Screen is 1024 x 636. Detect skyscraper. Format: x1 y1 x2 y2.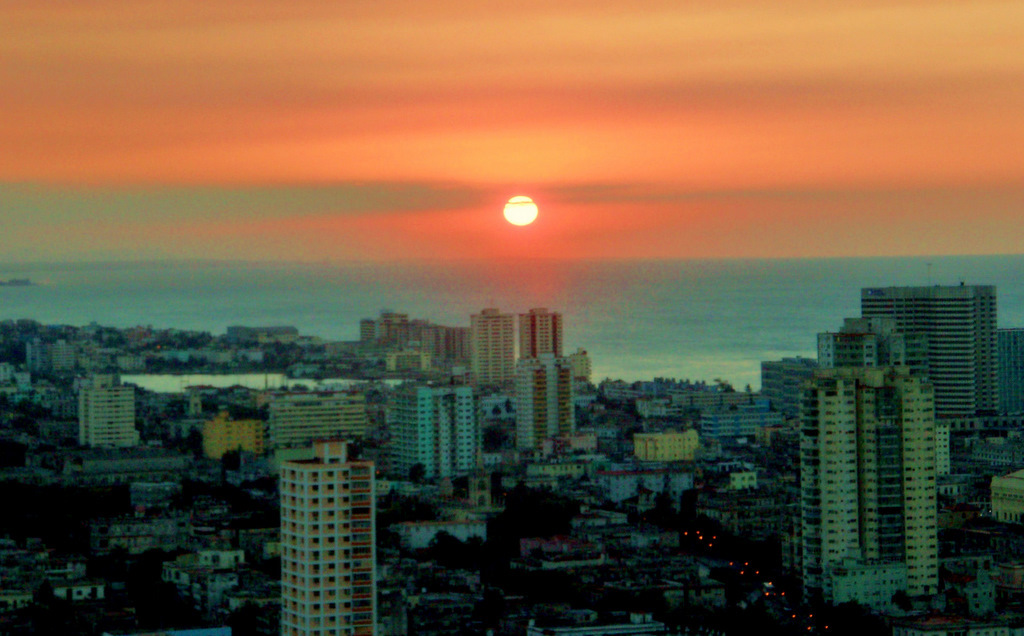
802 359 950 628.
